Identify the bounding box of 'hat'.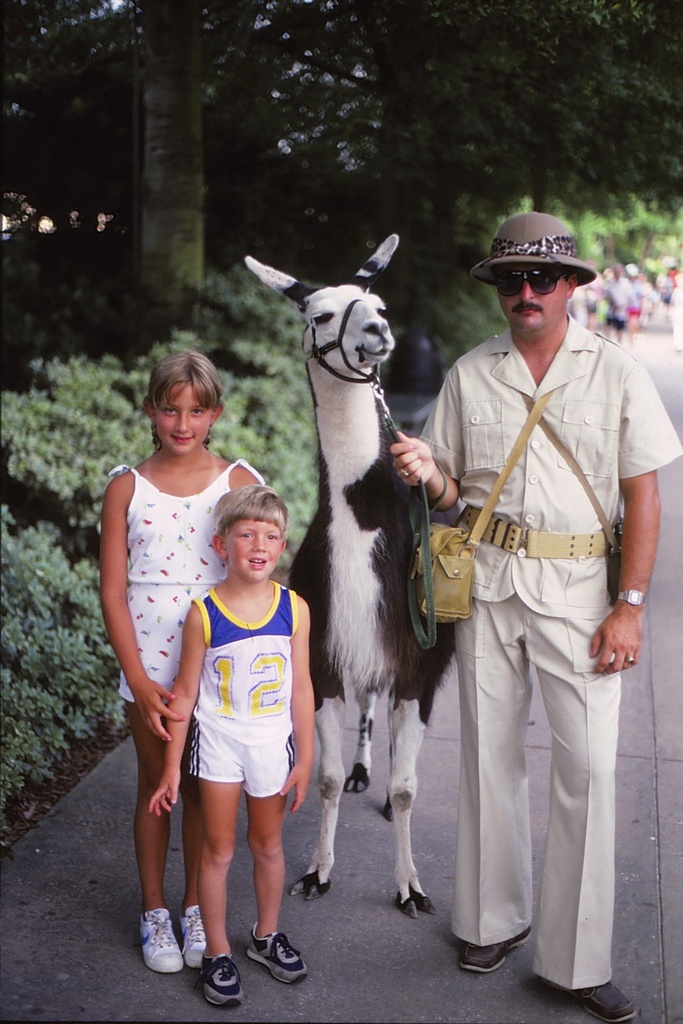
Rect(470, 212, 597, 289).
